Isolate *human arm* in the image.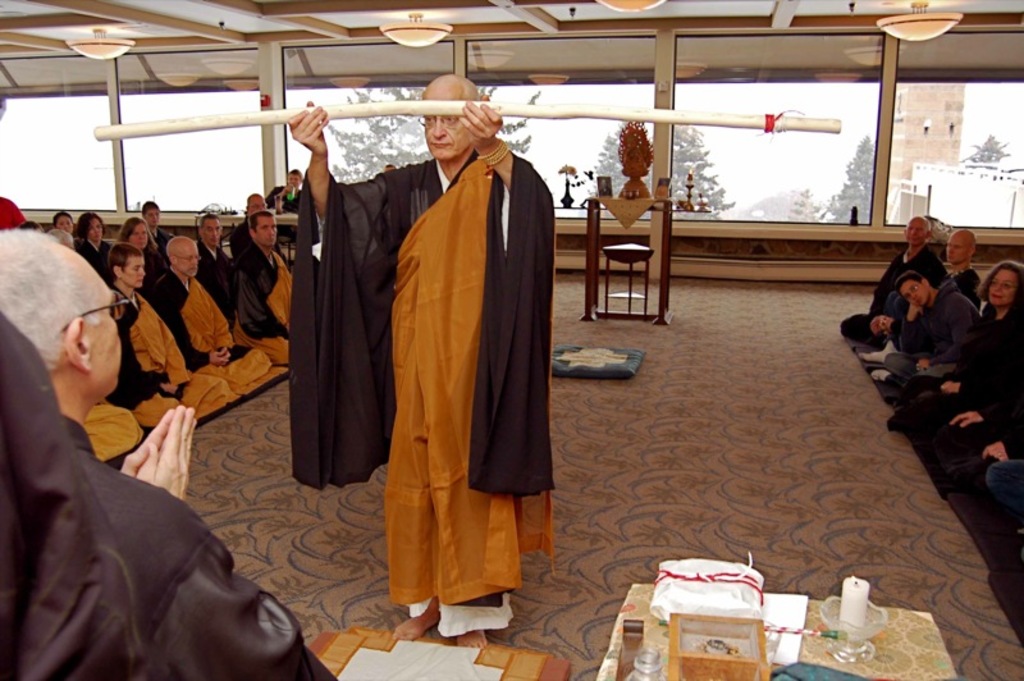
Isolated region: x1=957 y1=402 x2=1001 y2=426.
